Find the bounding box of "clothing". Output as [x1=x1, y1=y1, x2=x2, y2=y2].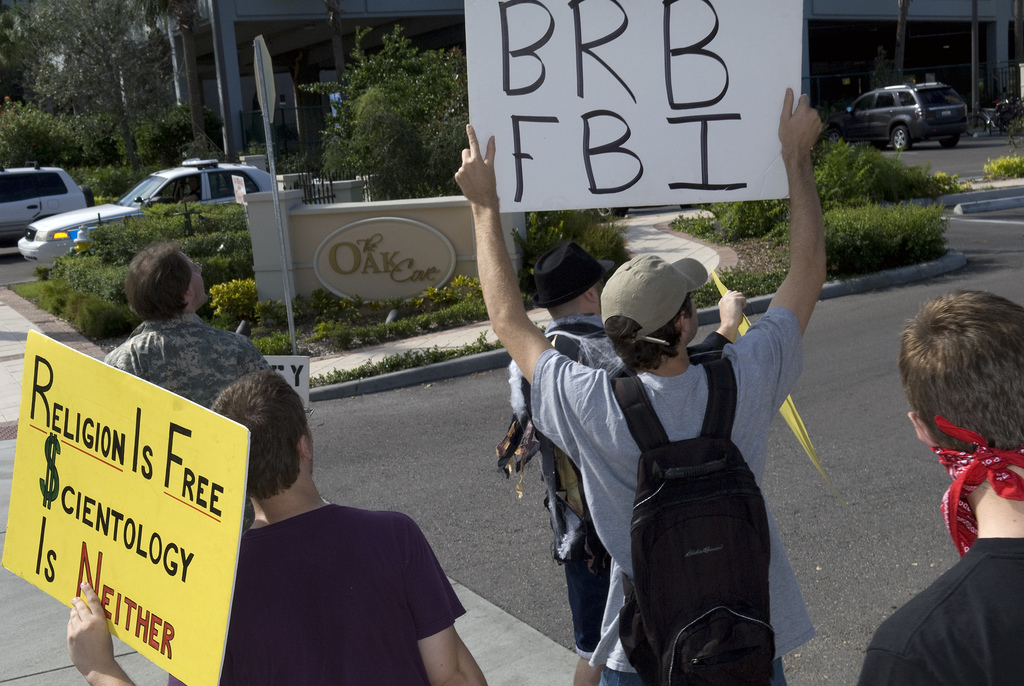
[x1=933, y1=414, x2=1023, y2=553].
